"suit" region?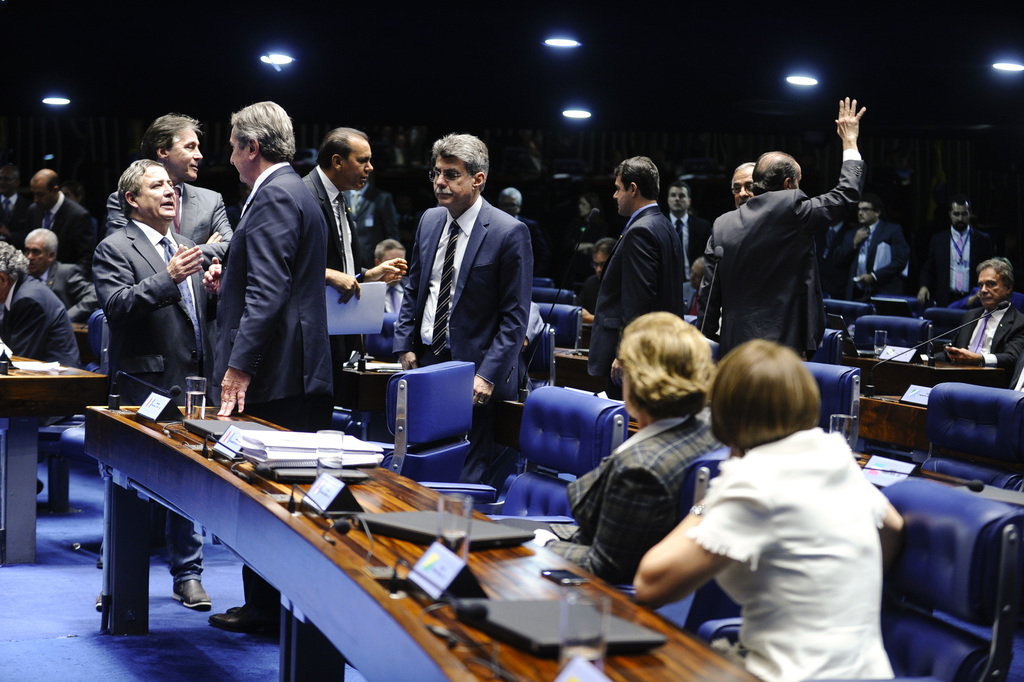
(0,271,85,370)
